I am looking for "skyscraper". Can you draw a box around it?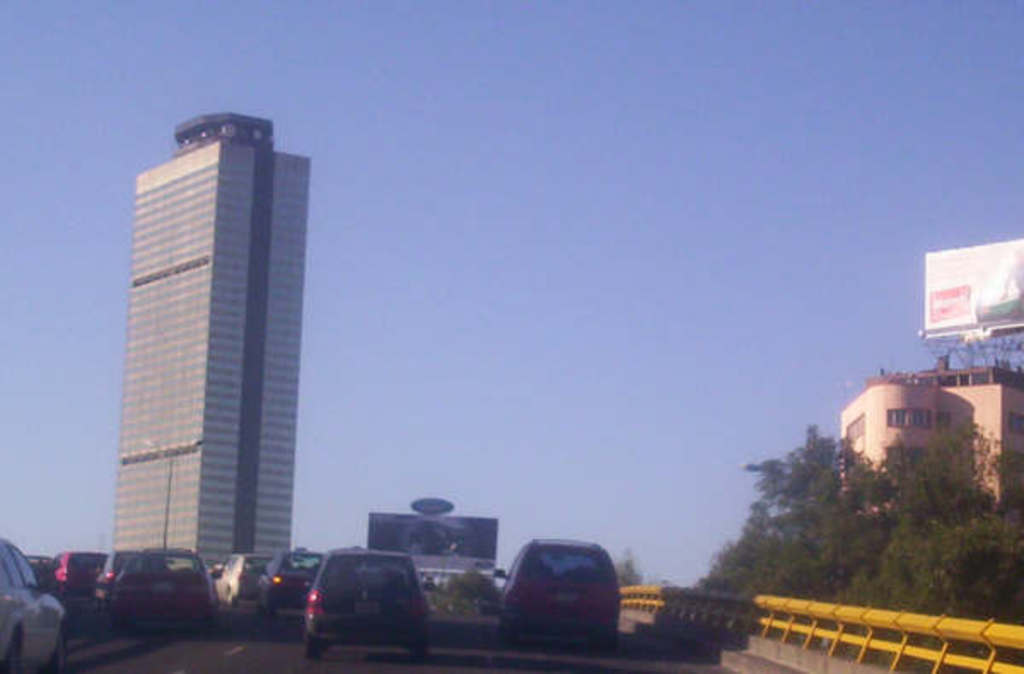
Sure, the bounding box is region(96, 94, 324, 602).
